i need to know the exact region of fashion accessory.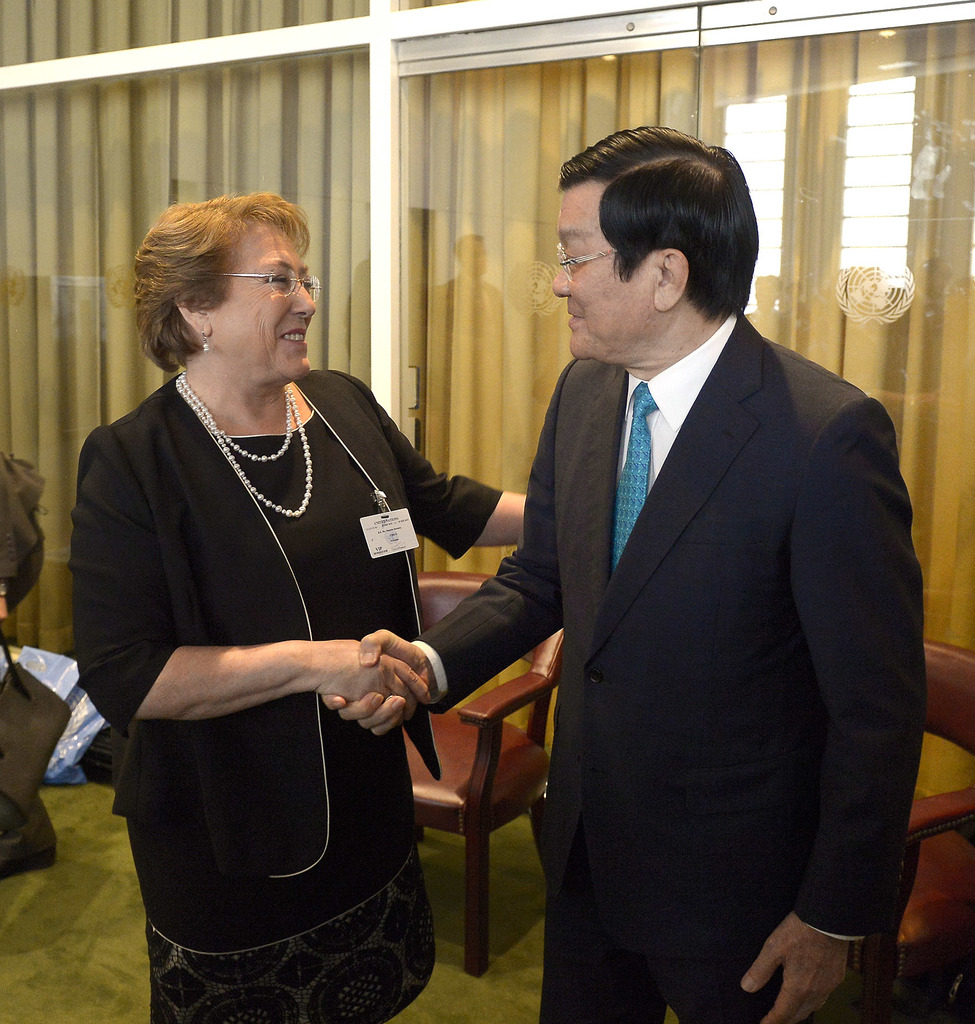
Region: 195:342:211:356.
